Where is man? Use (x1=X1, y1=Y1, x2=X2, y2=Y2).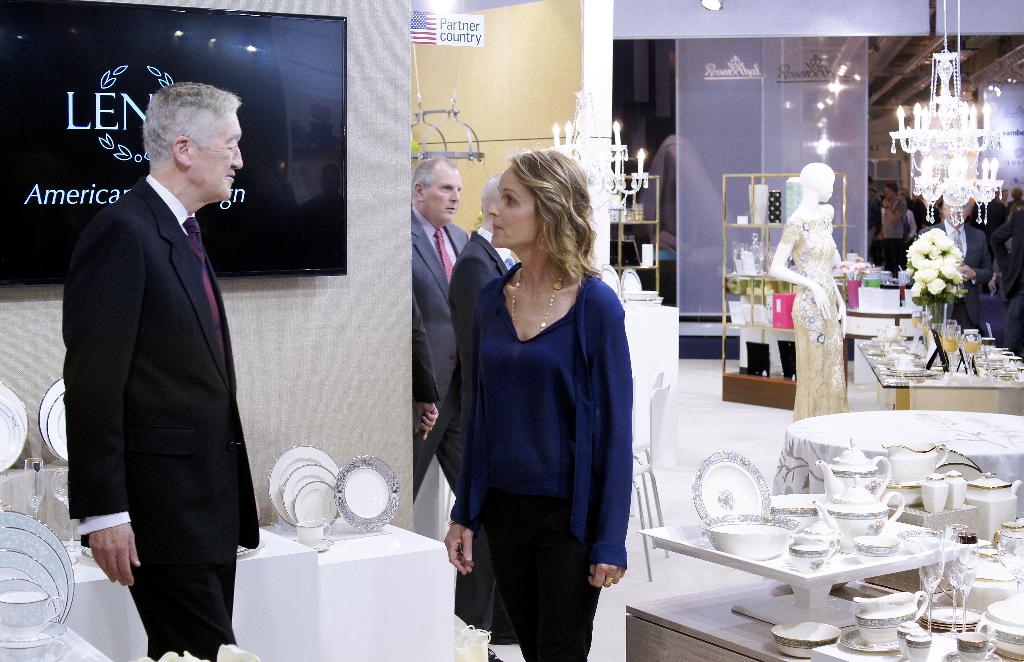
(x1=450, y1=169, x2=519, y2=367).
